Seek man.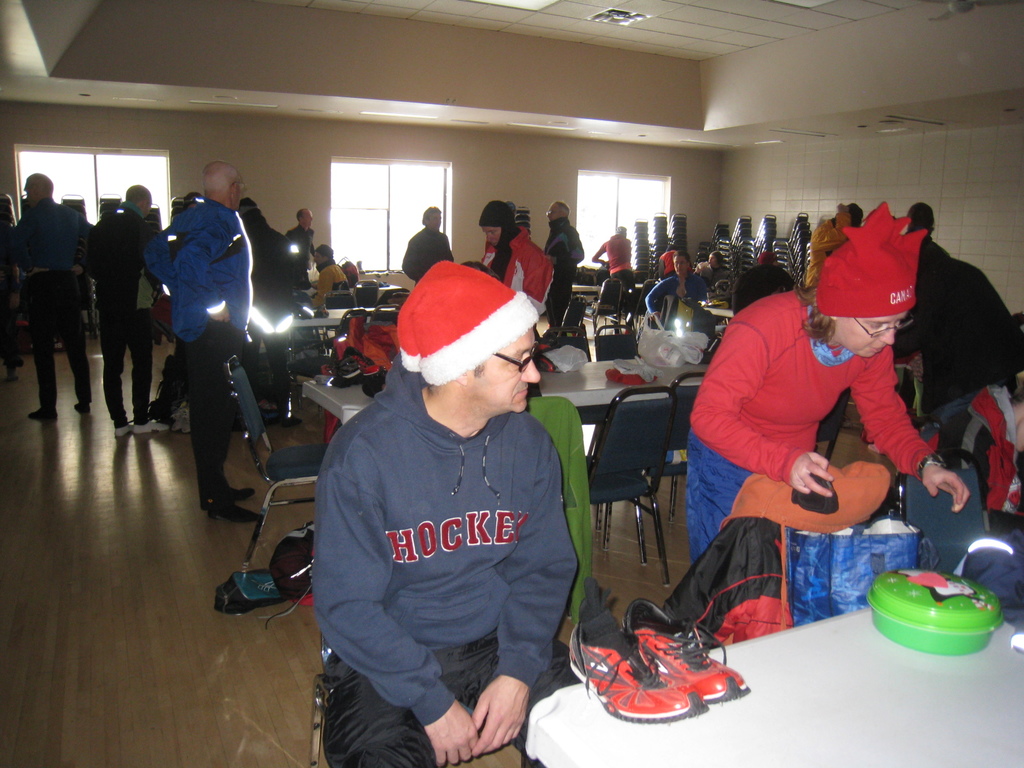
locate(287, 205, 317, 271).
